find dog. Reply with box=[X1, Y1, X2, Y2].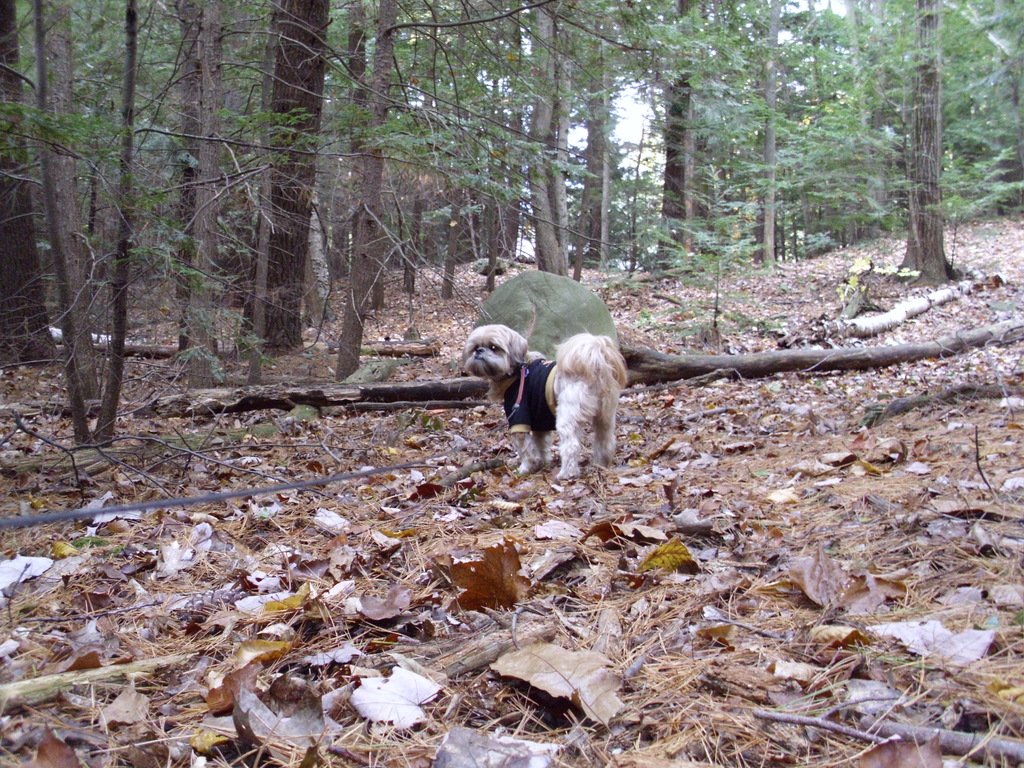
box=[461, 324, 629, 484].
